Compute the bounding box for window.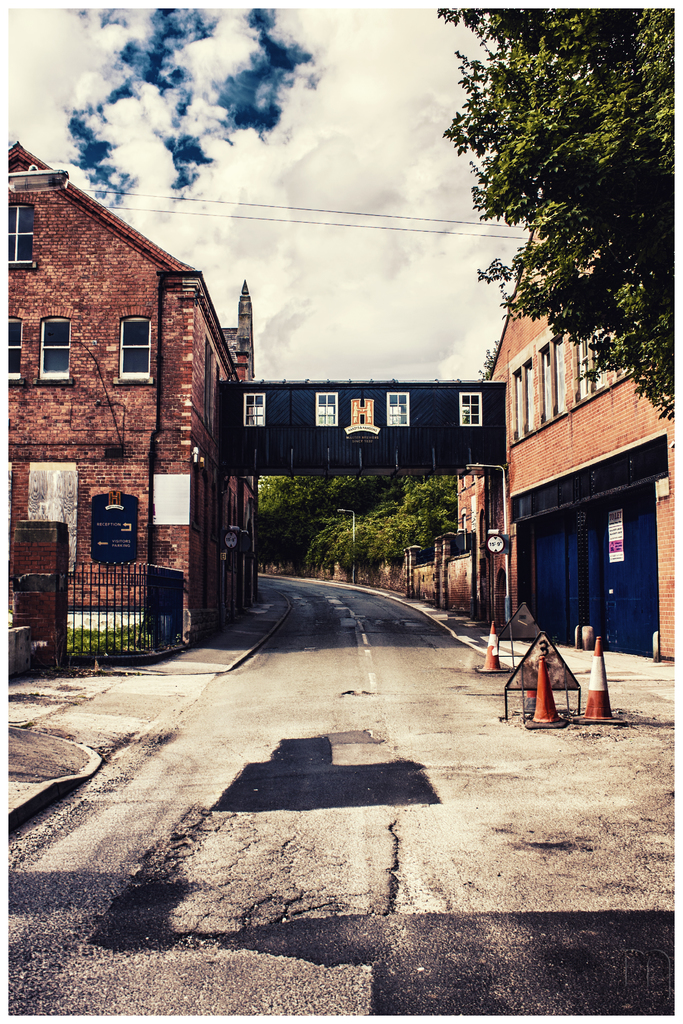
[left=37, top=312, right=71, bottom=380].
